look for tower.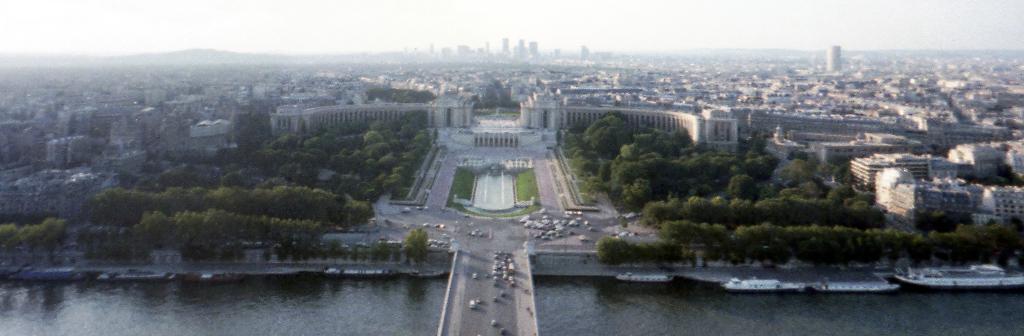
Found: BBox(501, 38, 509, 53).
